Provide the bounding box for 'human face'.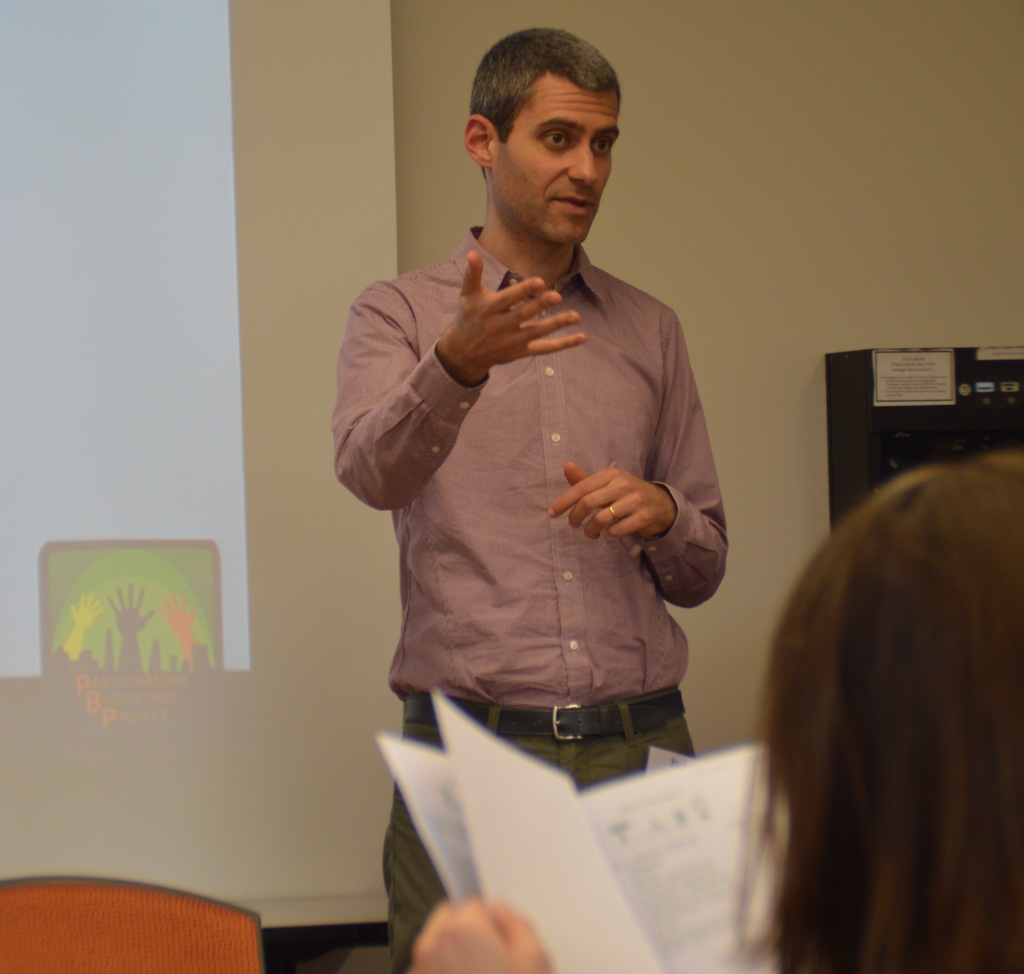
(499, 89, 621, 244).
